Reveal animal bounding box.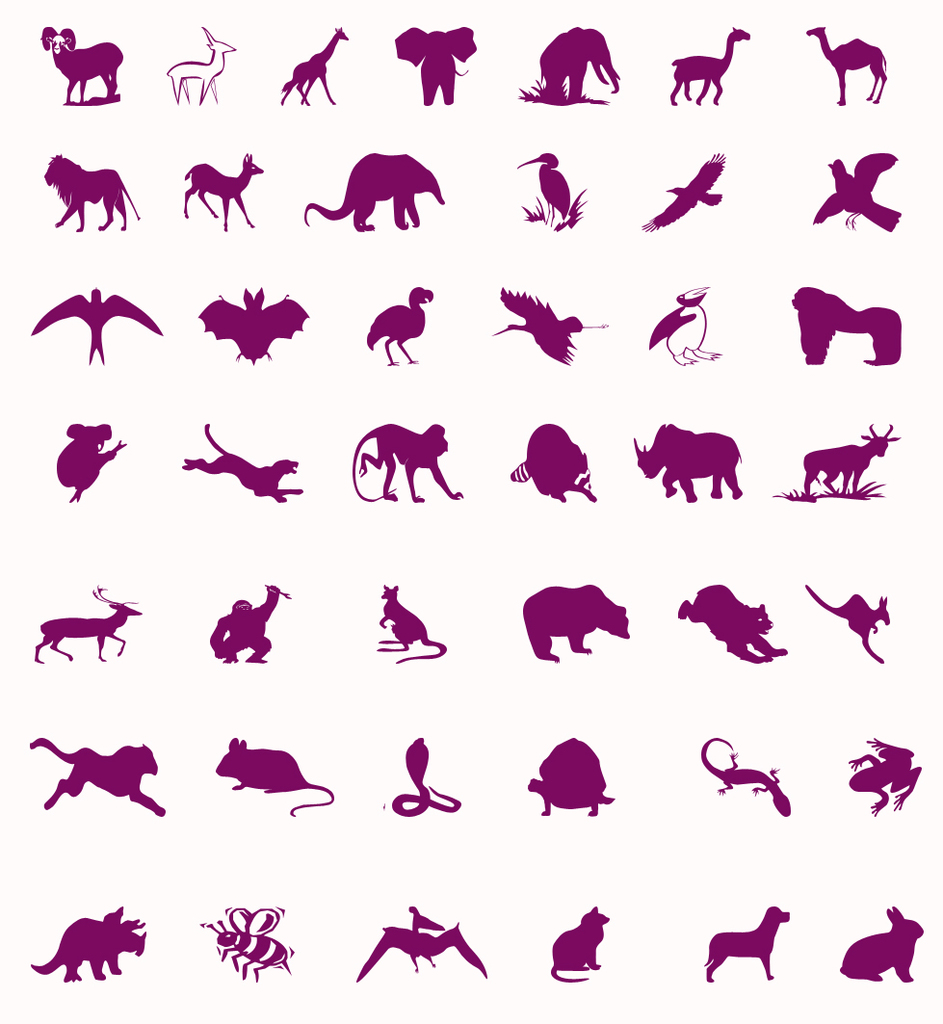
Revealed: (792,284,900,364).
